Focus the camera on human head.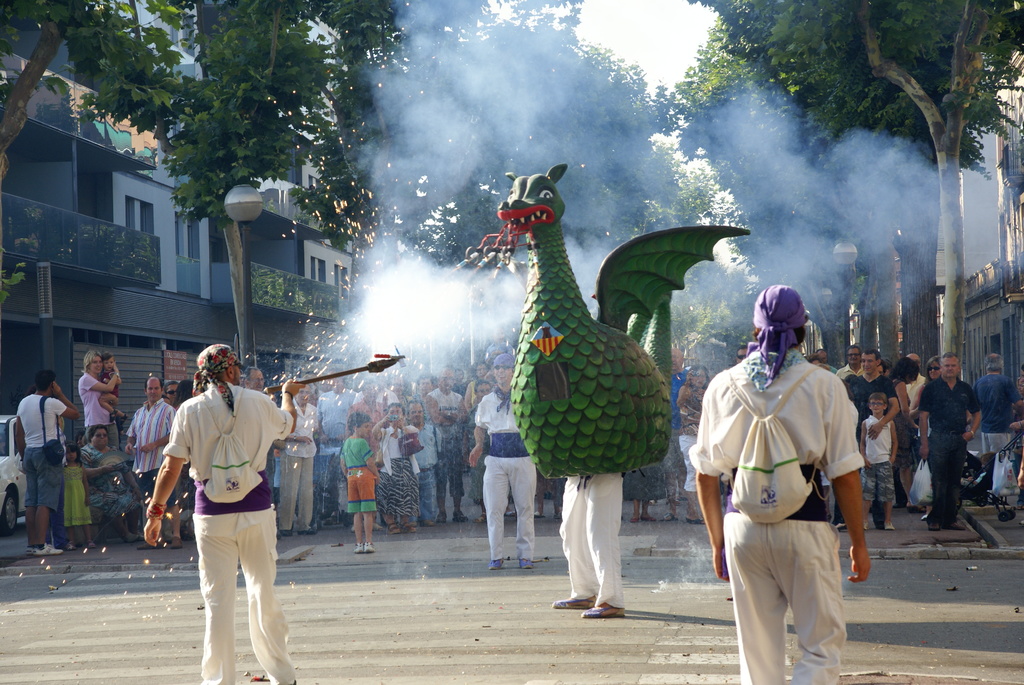
Focus region: Rect(90, 425, 109, 450).
